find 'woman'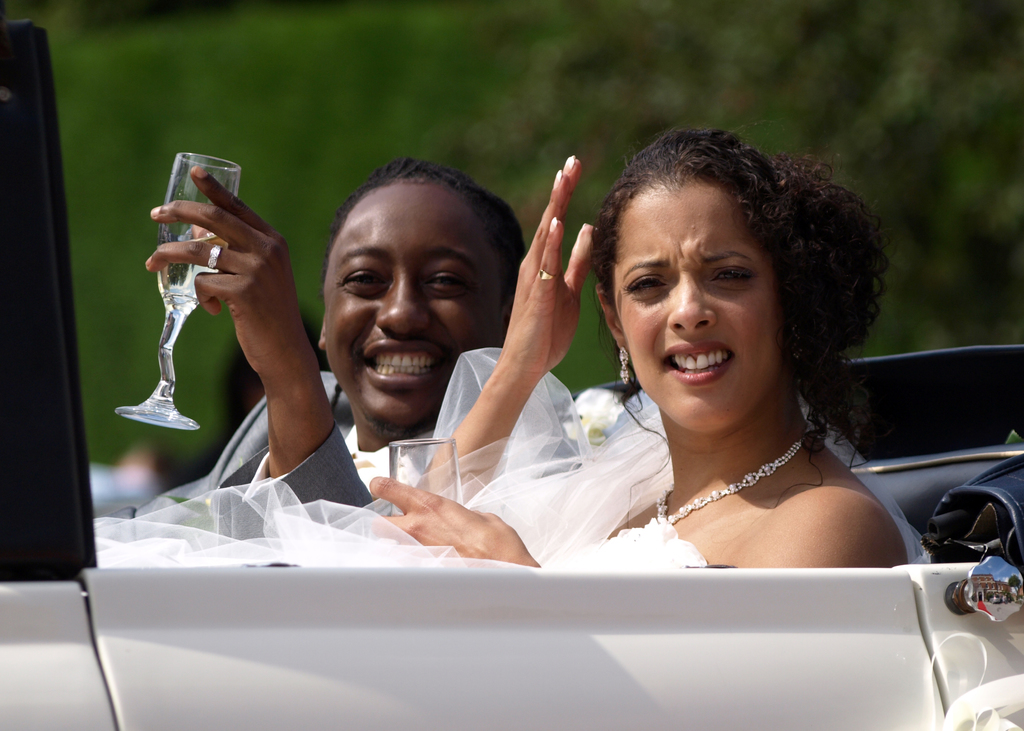
Rect(219, 156, 911, 648)
